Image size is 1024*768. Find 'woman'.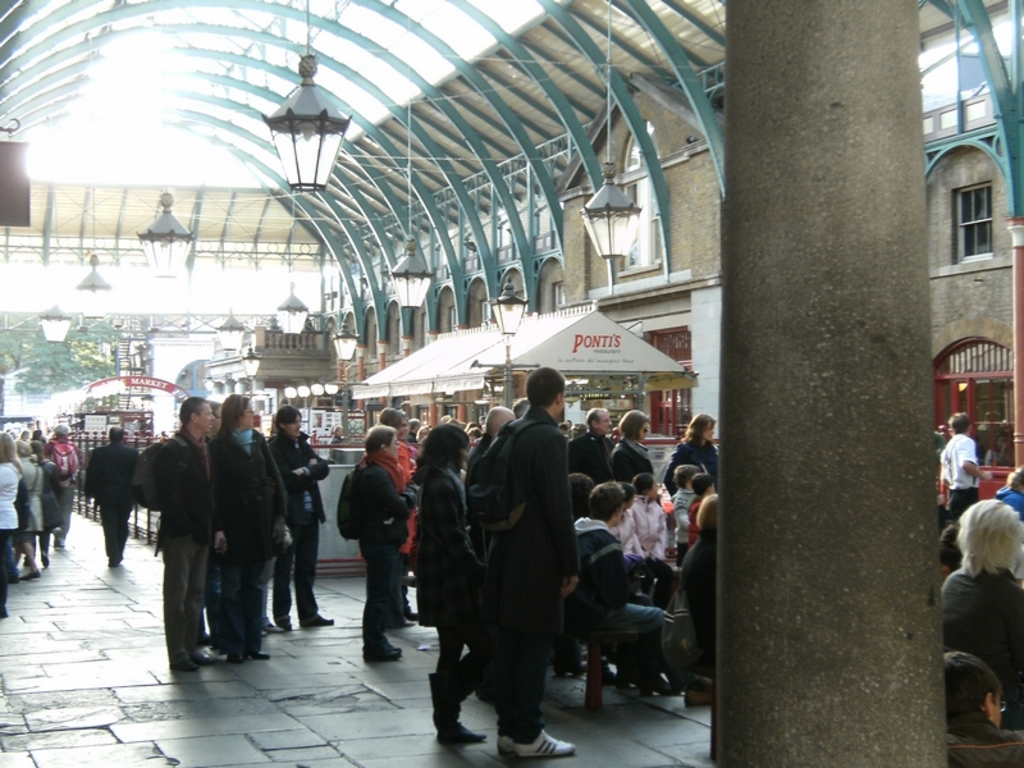
locate(13, 428, 40, 585).
